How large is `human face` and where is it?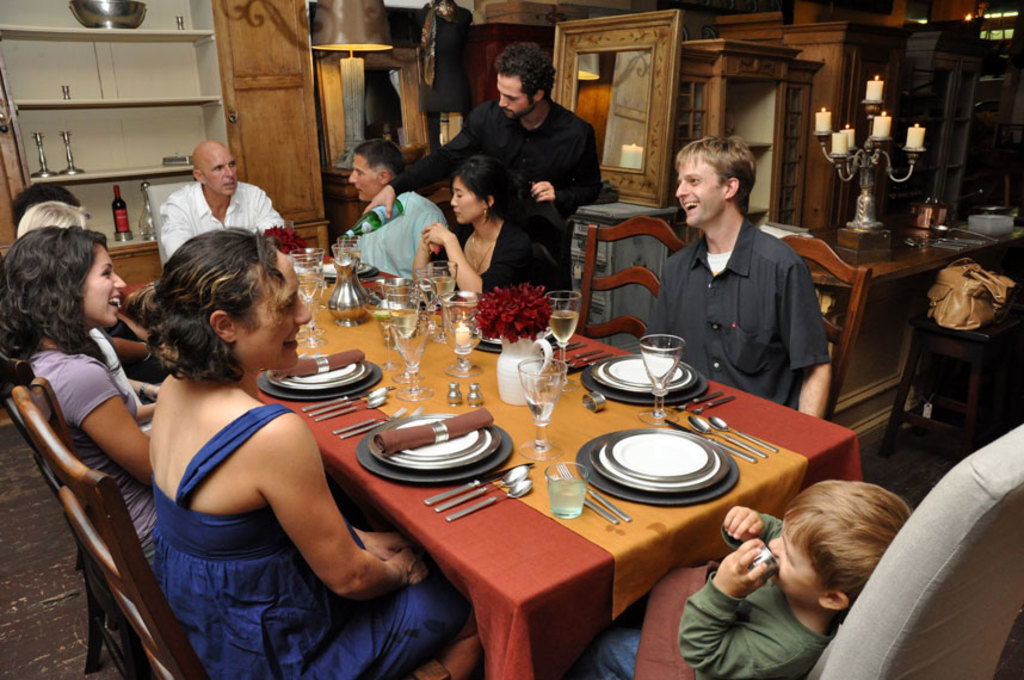
Bounding box: {"left": 450, "top": 175, "right": 483, "bottom": 222}.
